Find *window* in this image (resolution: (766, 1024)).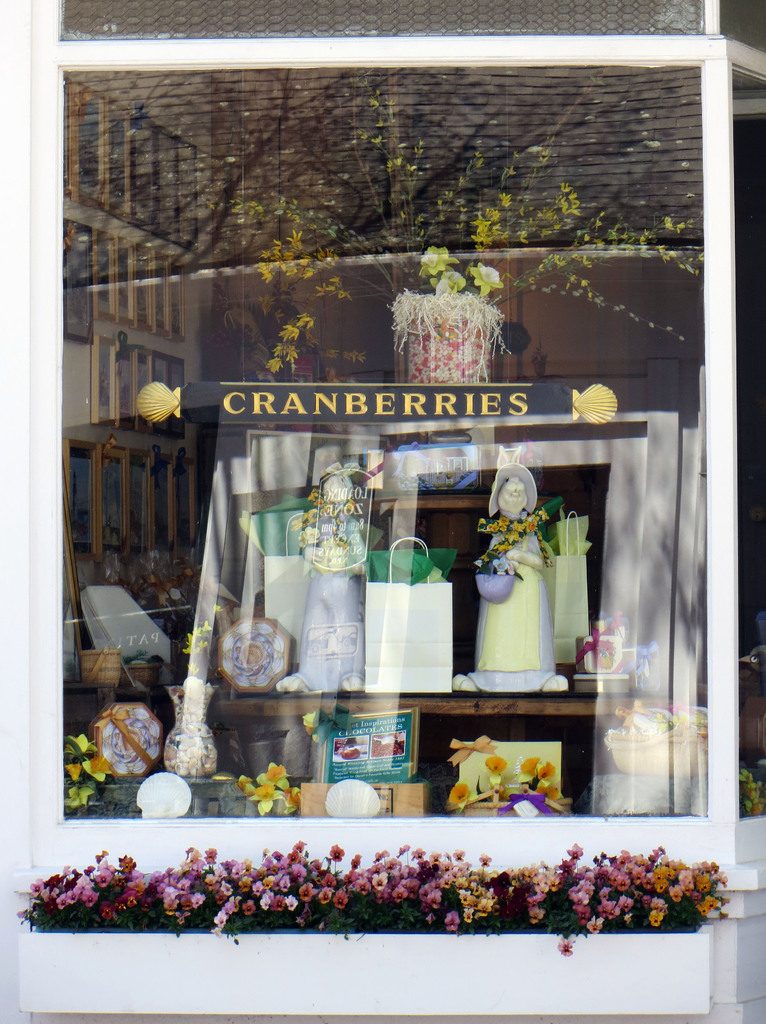
31, 41, 728, 835.
